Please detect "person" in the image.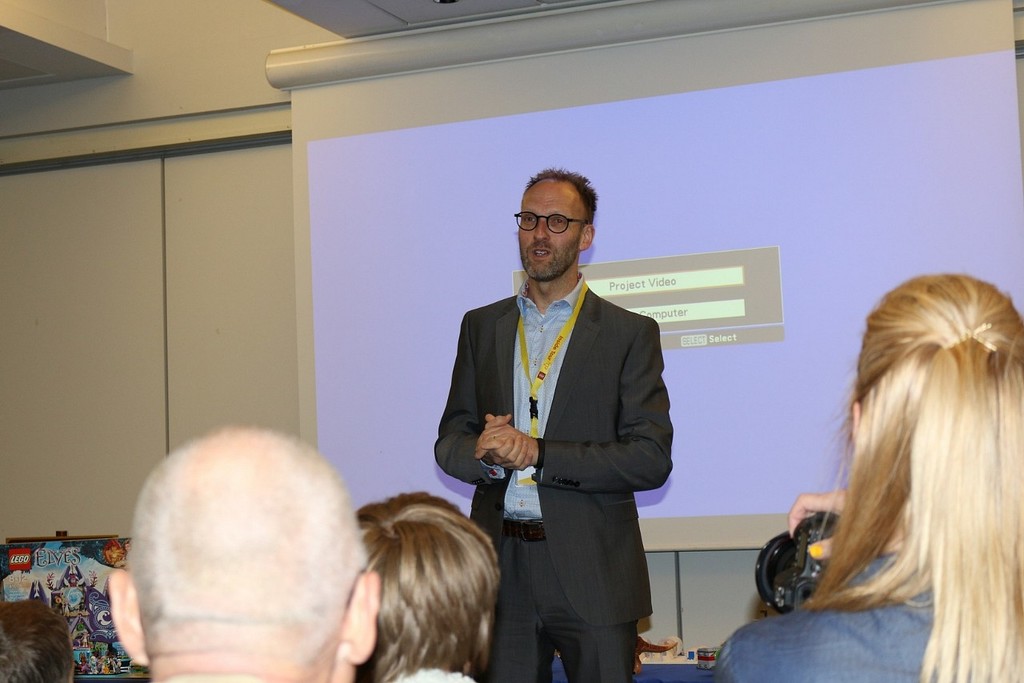
rect(714, 274, 1023, 682).
